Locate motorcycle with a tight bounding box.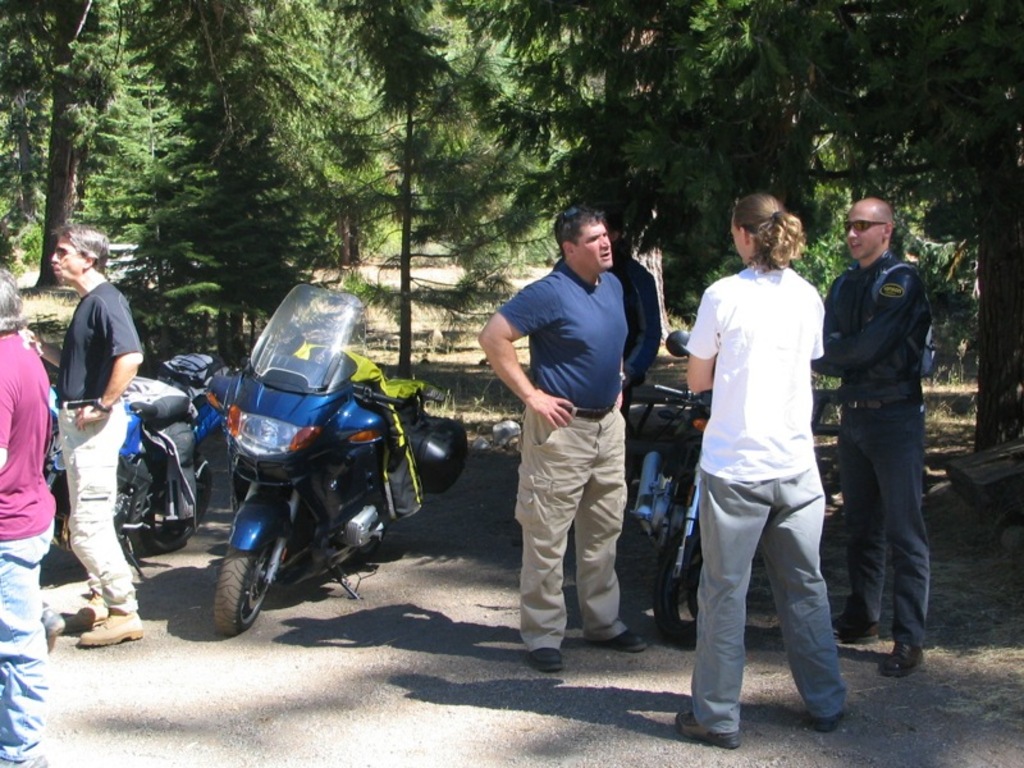
40,355,219,590.
